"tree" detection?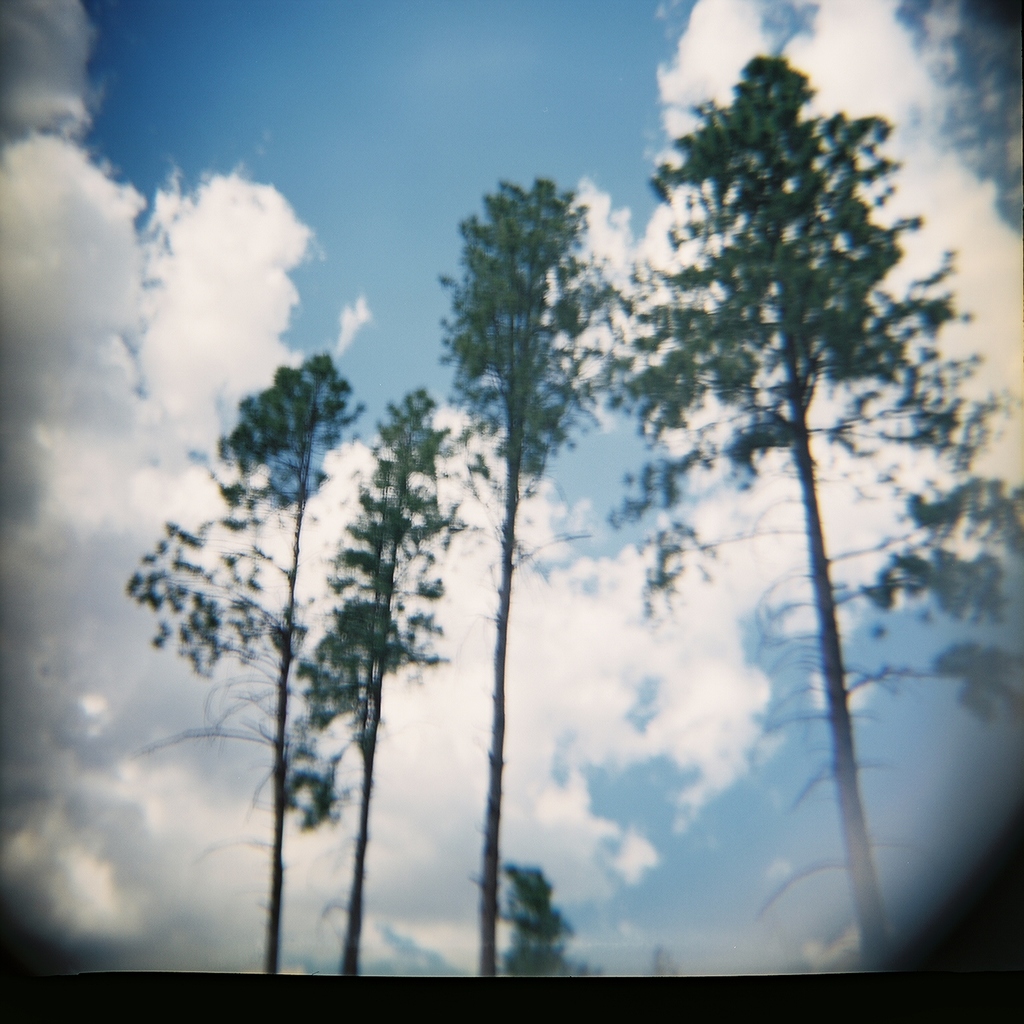
bbox=(590, 42, 987, 981)
